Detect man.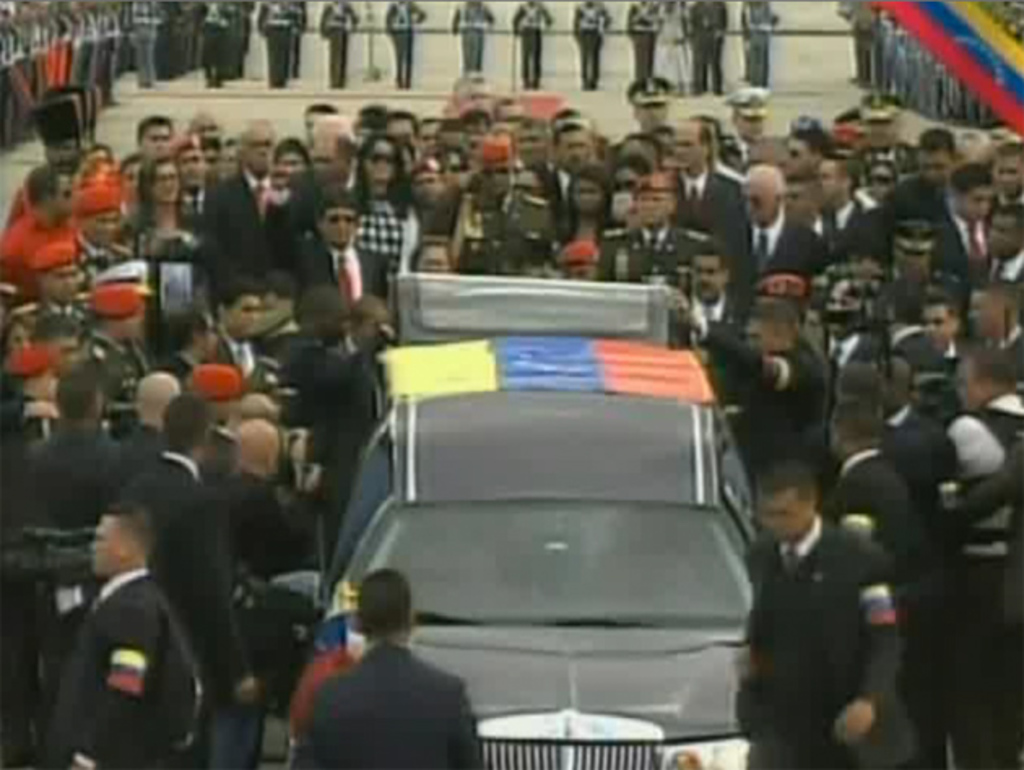
Detected at {"x1": 549, "y1": 123, "x2": 592, "y2": 211}.
